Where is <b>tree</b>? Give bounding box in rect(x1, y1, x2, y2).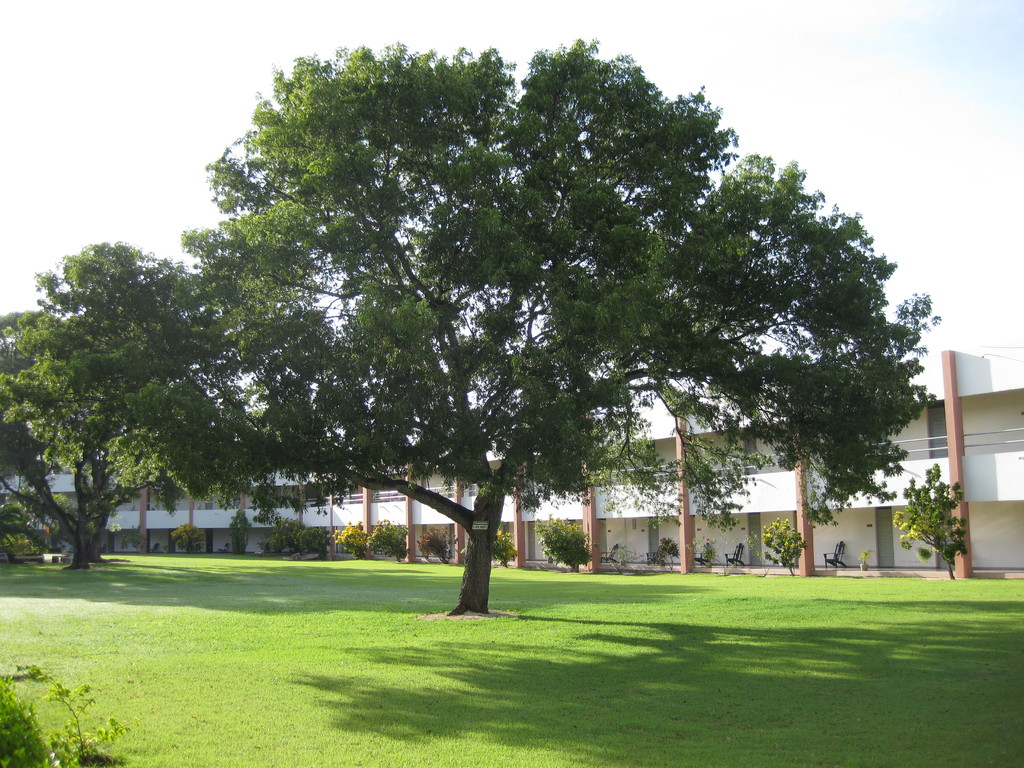
rect(97, 44, 936, 596).
